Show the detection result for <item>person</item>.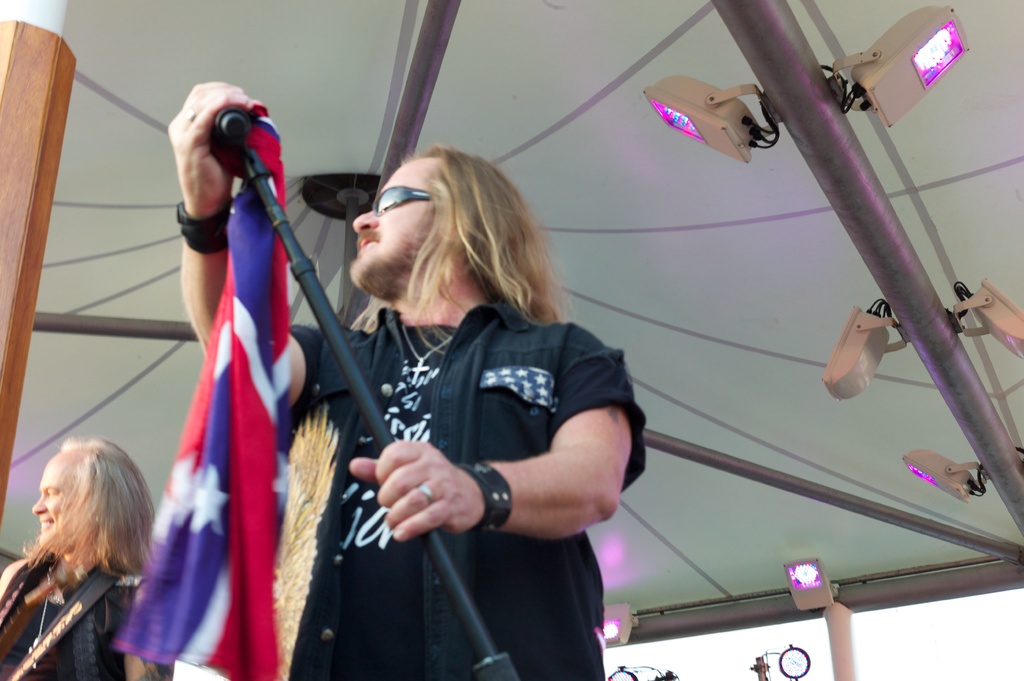
x1=0 y1=436 x2=173 y2=680.
